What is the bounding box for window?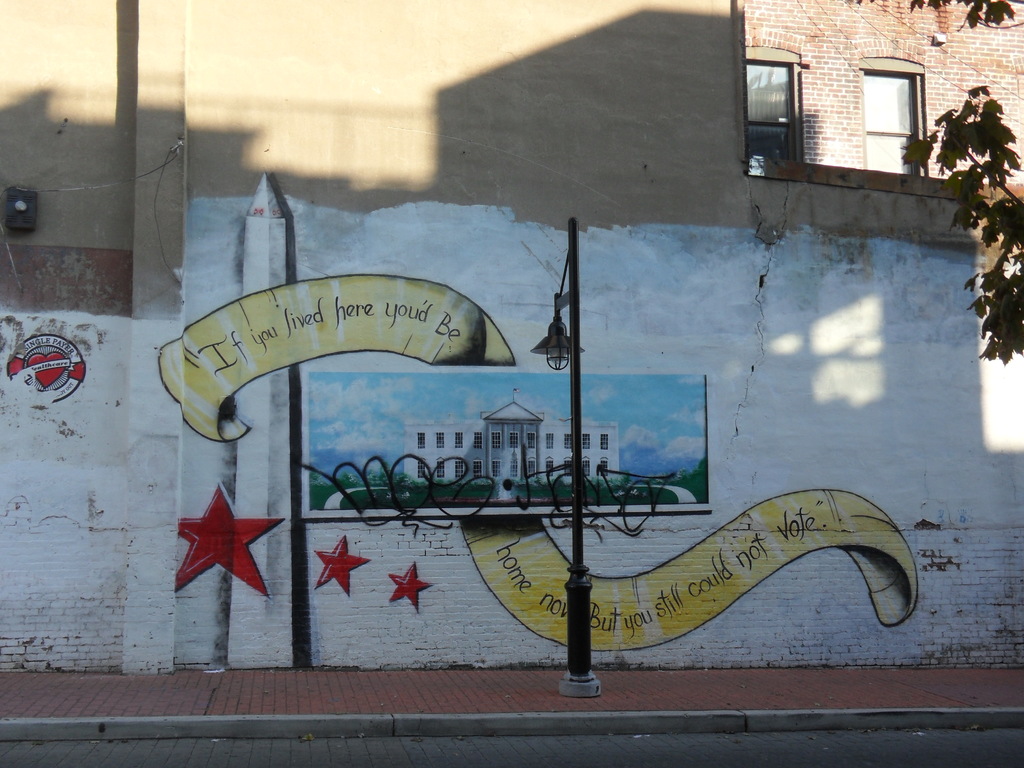
[left=511, top=459, right=518, bottom=479].
